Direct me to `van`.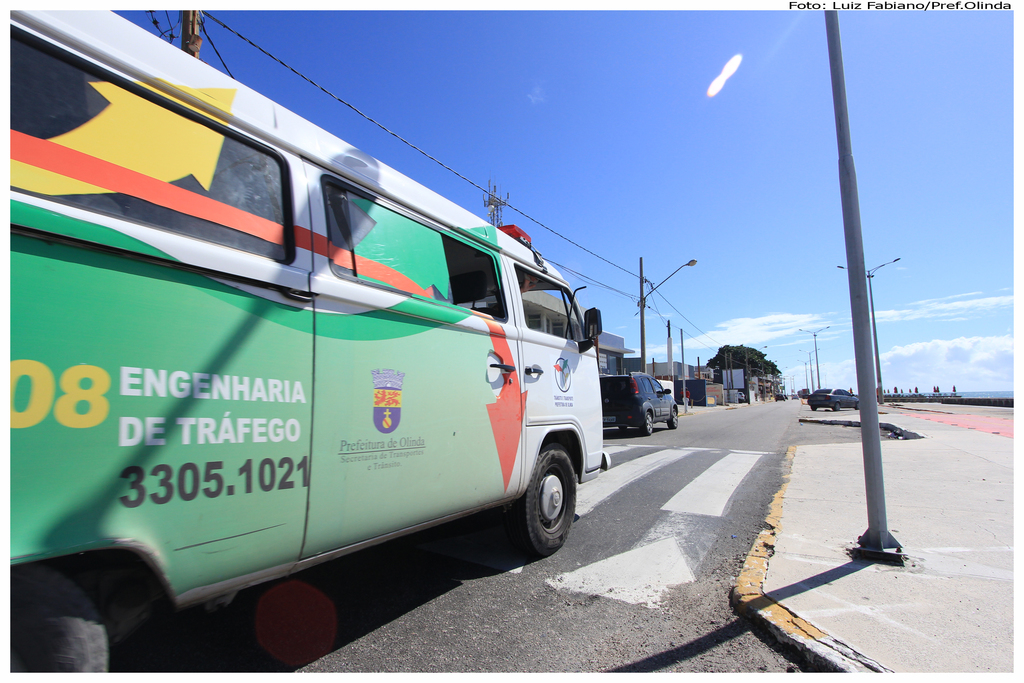
Direction: (left=0, top=0, right=611, bottom=679).
